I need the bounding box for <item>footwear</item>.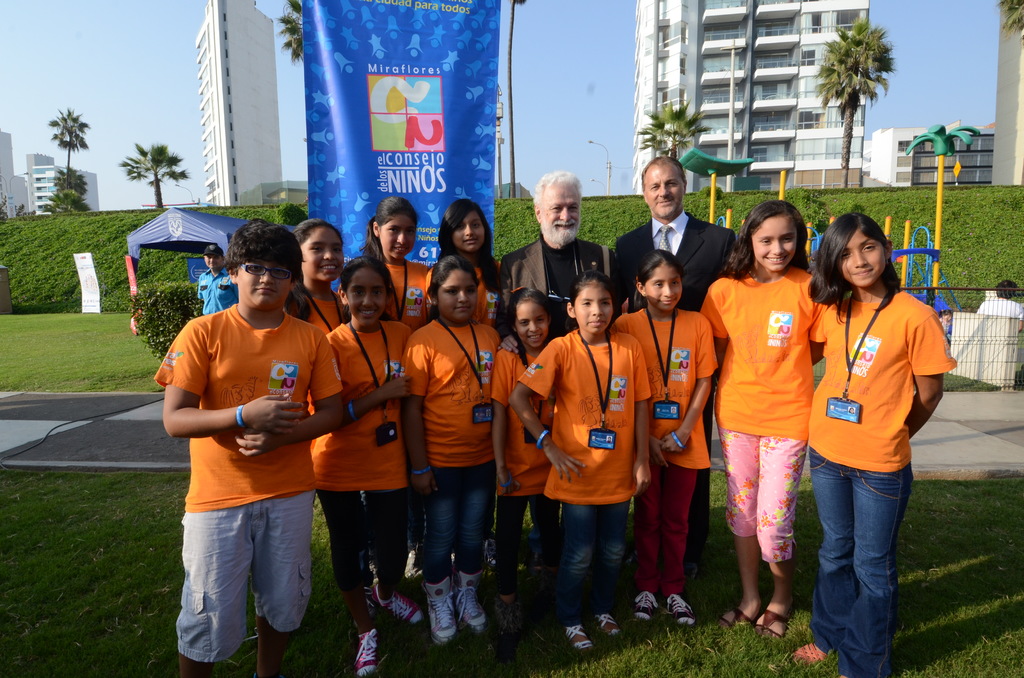
Here it is: l=787, t=645, r=829, b=666.
